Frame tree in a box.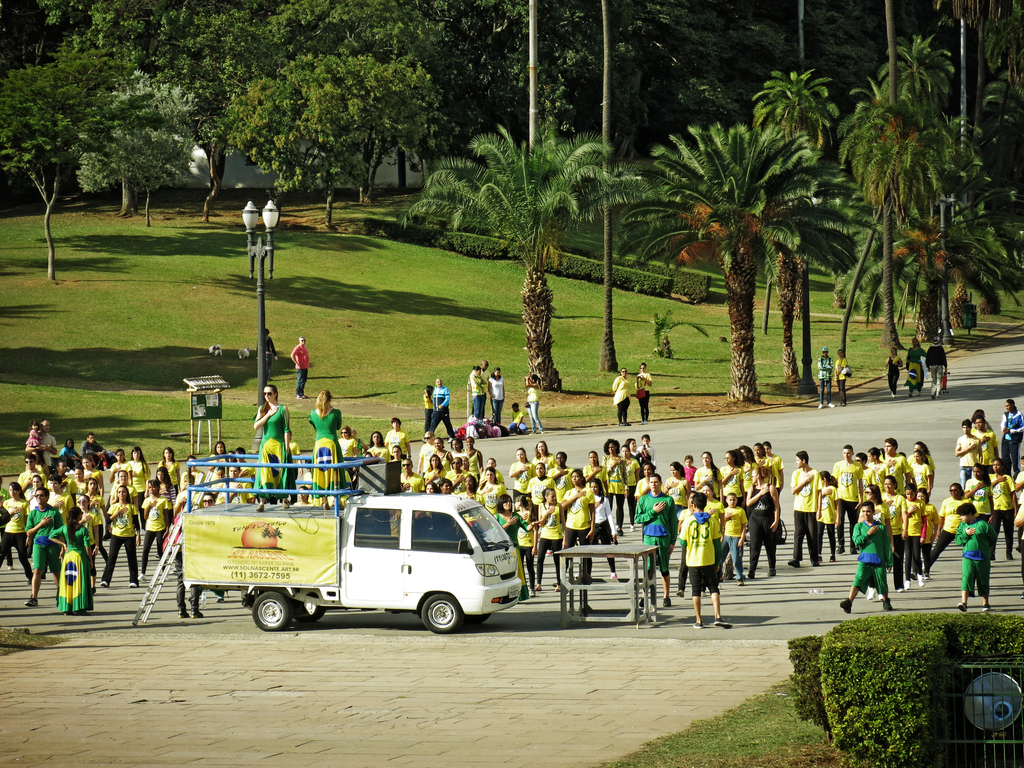
<bbox>835, 60, 992, 366</bbox>.
